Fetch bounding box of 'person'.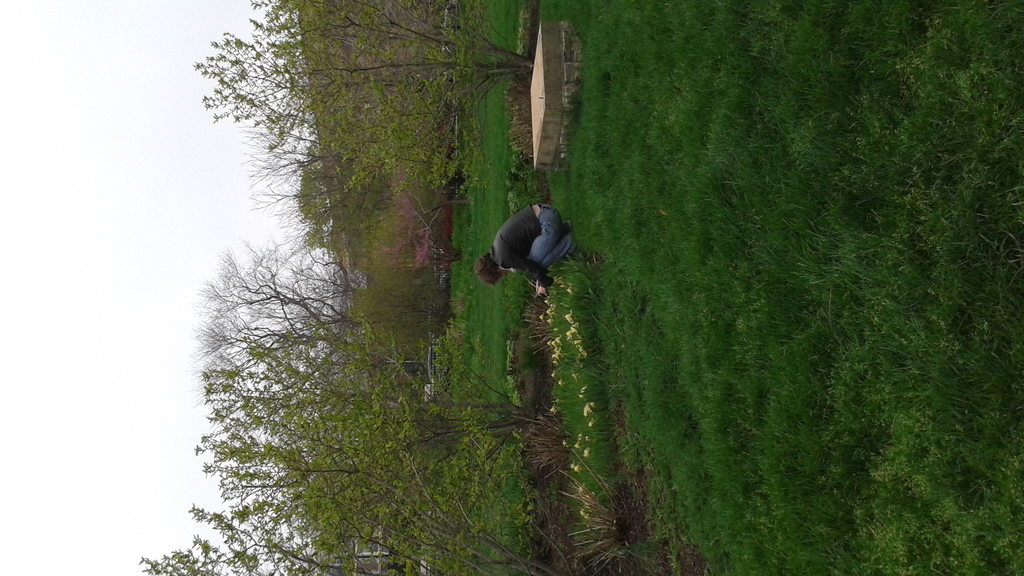
Bbox: {"x1": 476, "y1": 200, "x2": 602, "y2": 293}.
